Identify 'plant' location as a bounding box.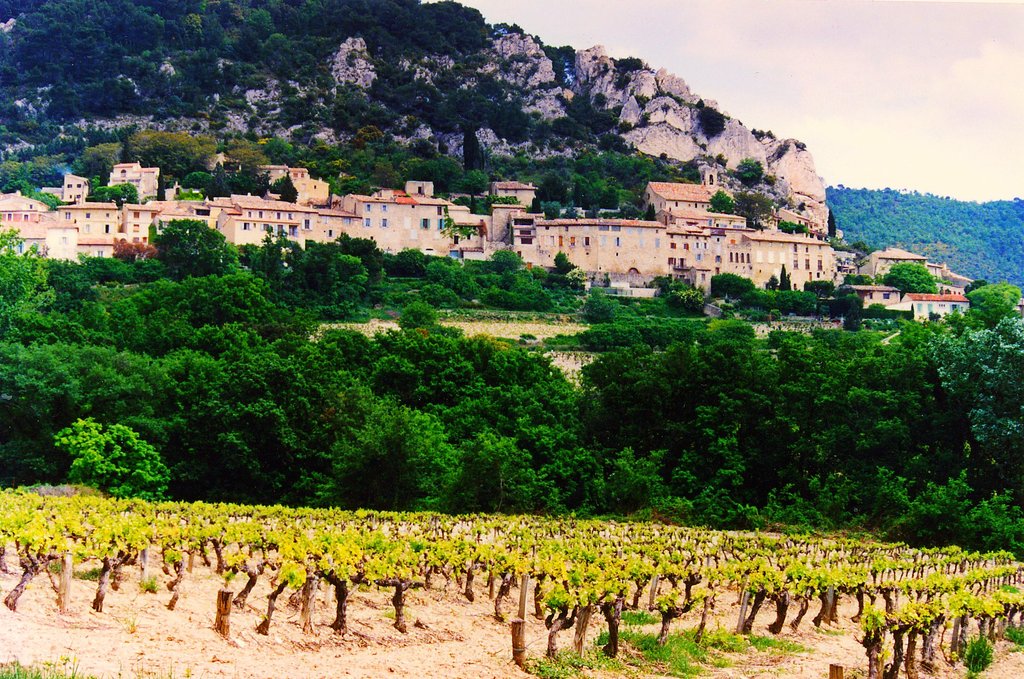
bbox=[1, 644, 111, 678].
